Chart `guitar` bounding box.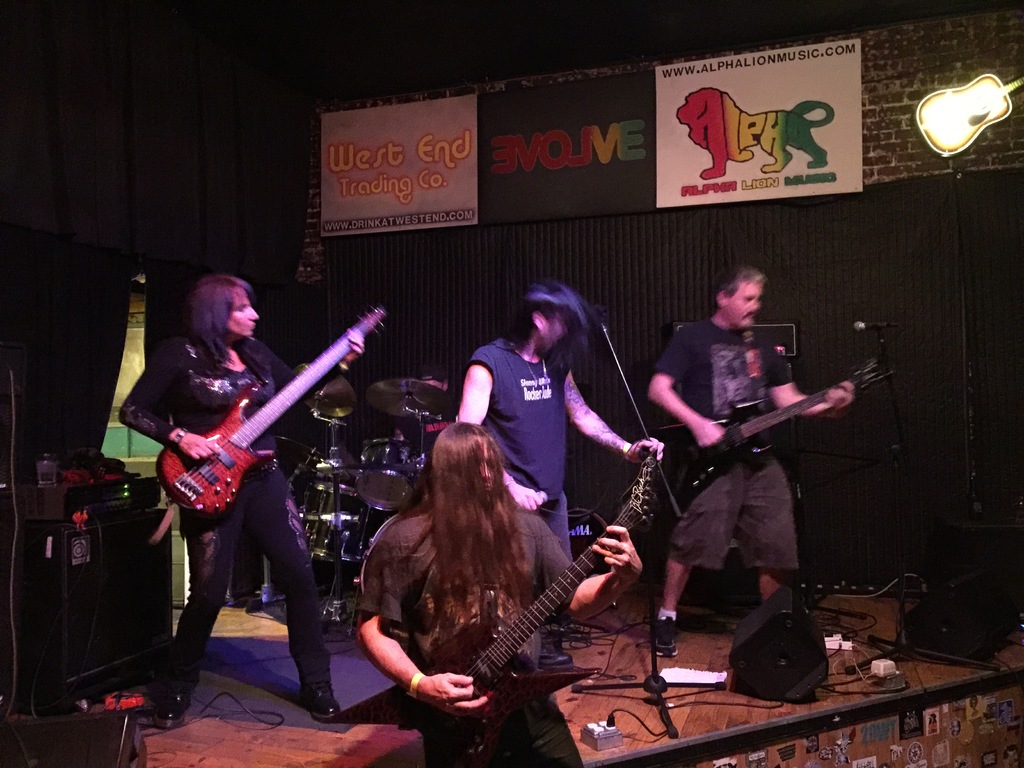
Charted: bbox=[407, 442, 661, 767].
